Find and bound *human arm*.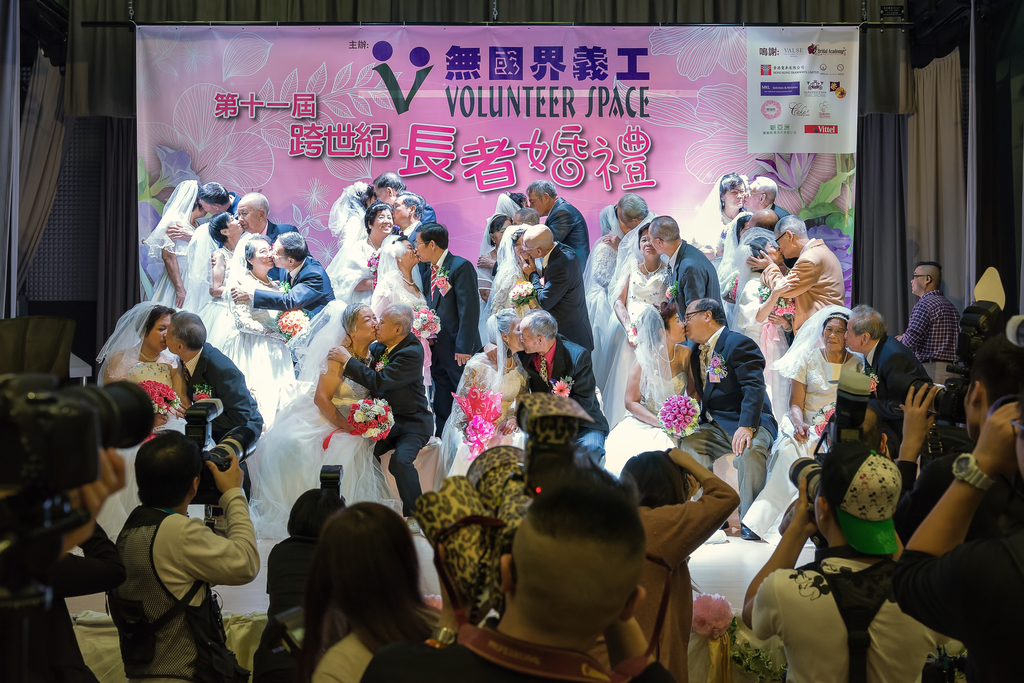
Bound: 166 450 264 588.
